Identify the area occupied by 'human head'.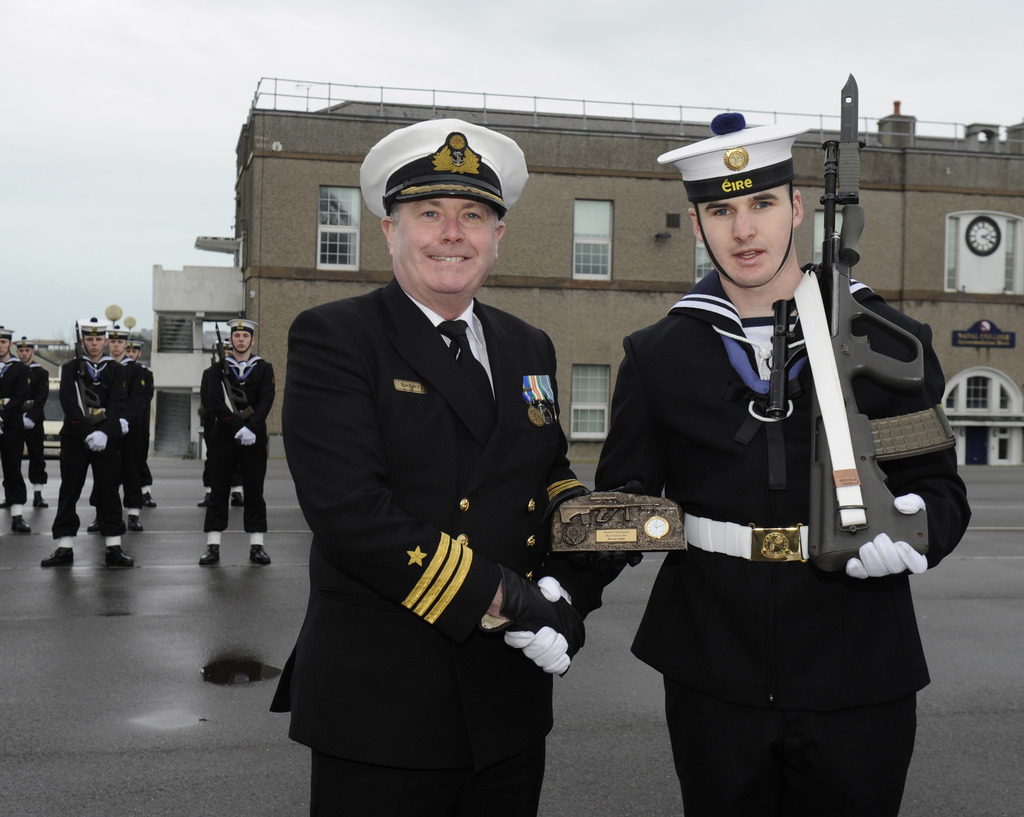
Area: Rect(361, 123, 528, 305).
